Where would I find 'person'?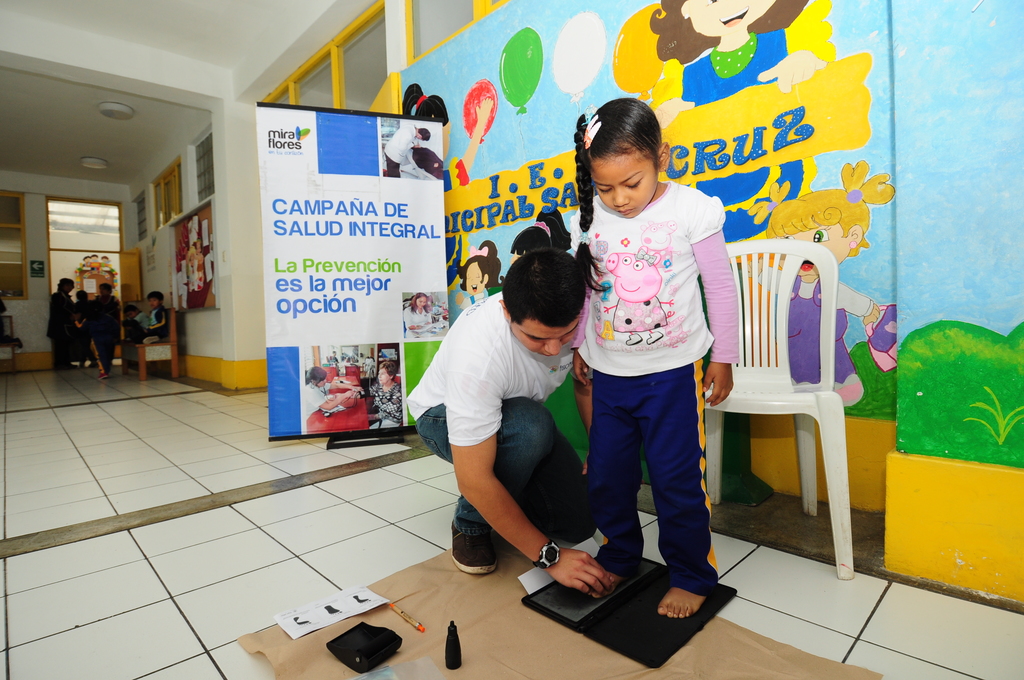
At 90:292:118:385.
